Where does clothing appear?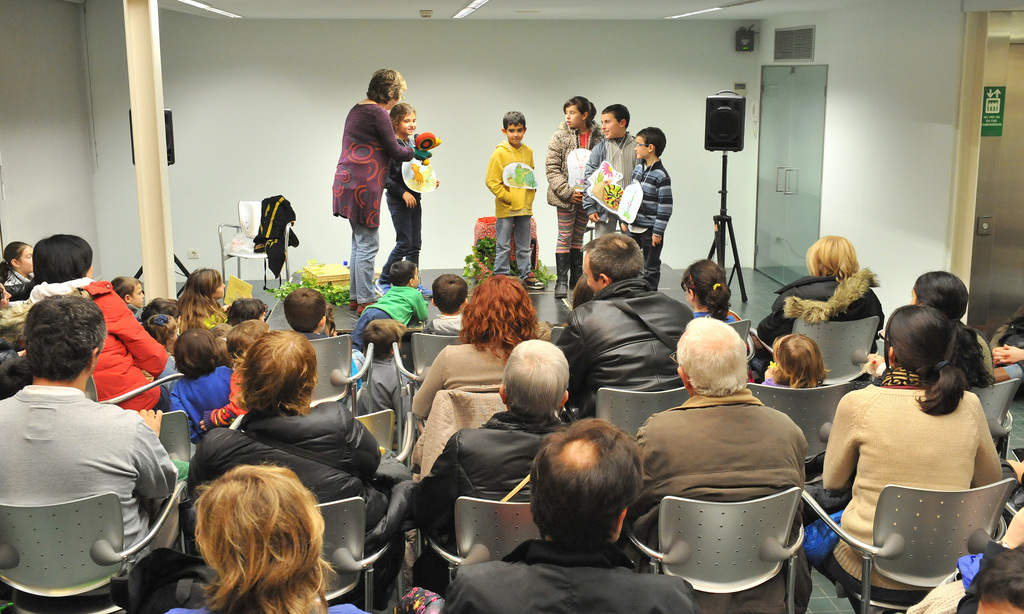
Appears at box=[218, 403, 402, 565].
